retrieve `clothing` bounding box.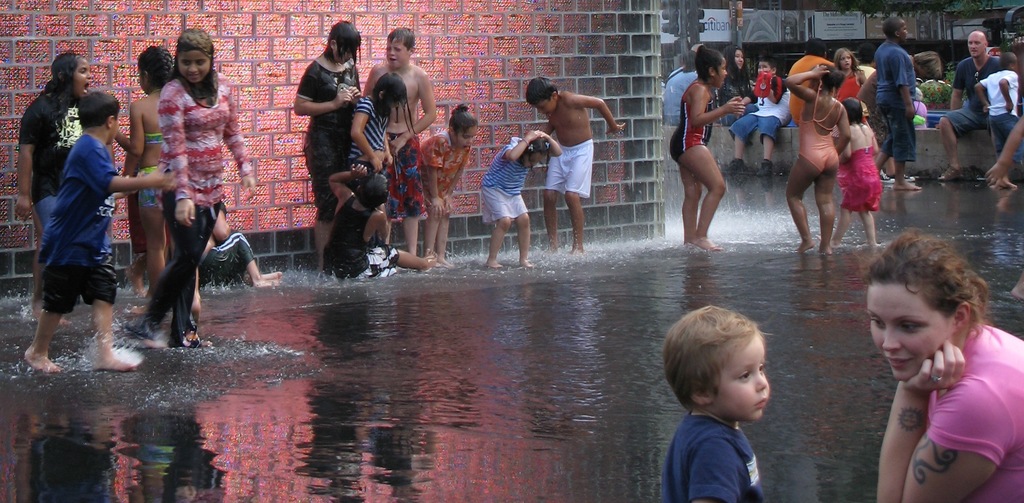
Bounding box: 196, 201, 257, 286.
